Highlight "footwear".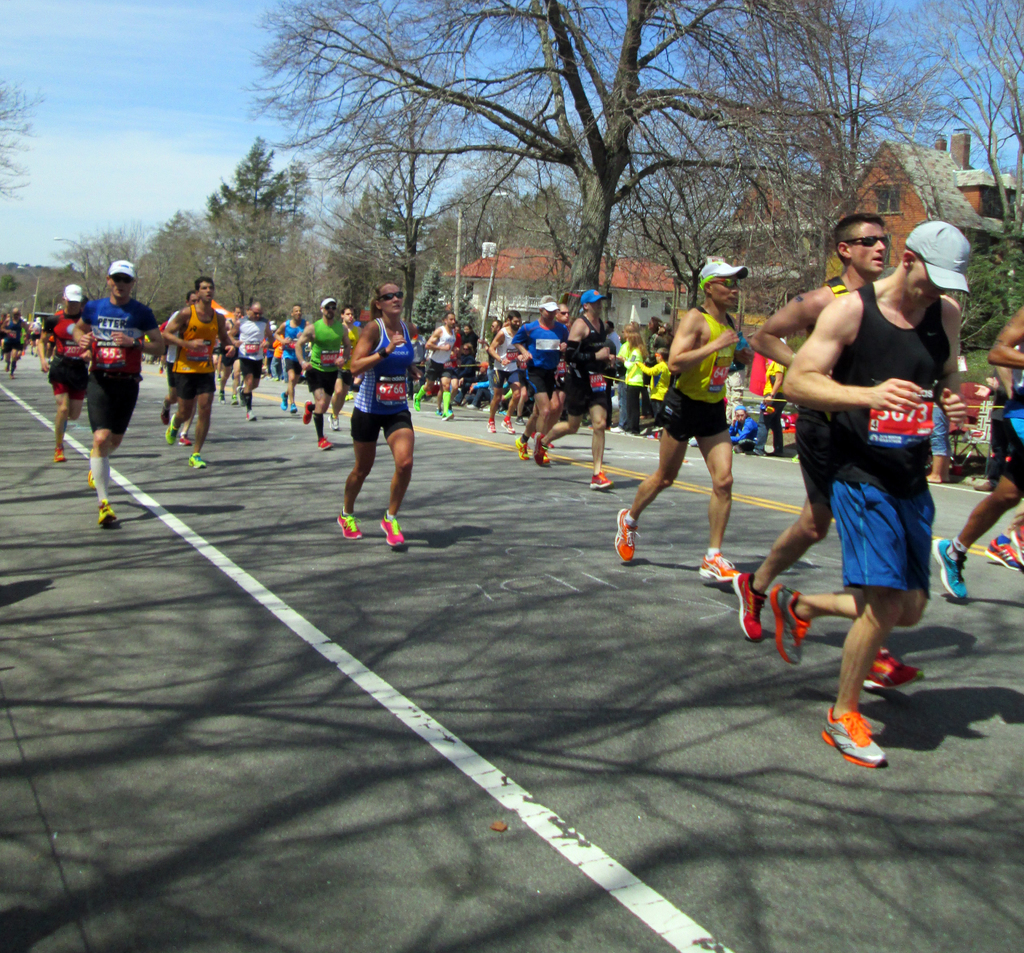
Highlighted region: <region>84, 466, 99, 487</region>.
